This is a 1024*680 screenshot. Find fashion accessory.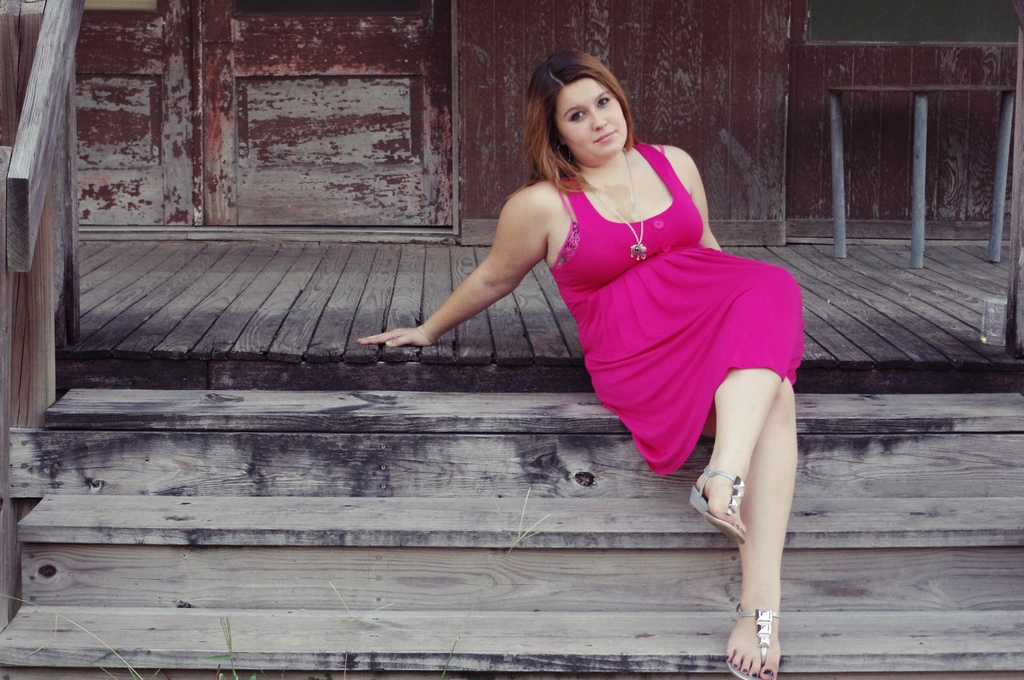
Bounding box: 742,669,748,672.
